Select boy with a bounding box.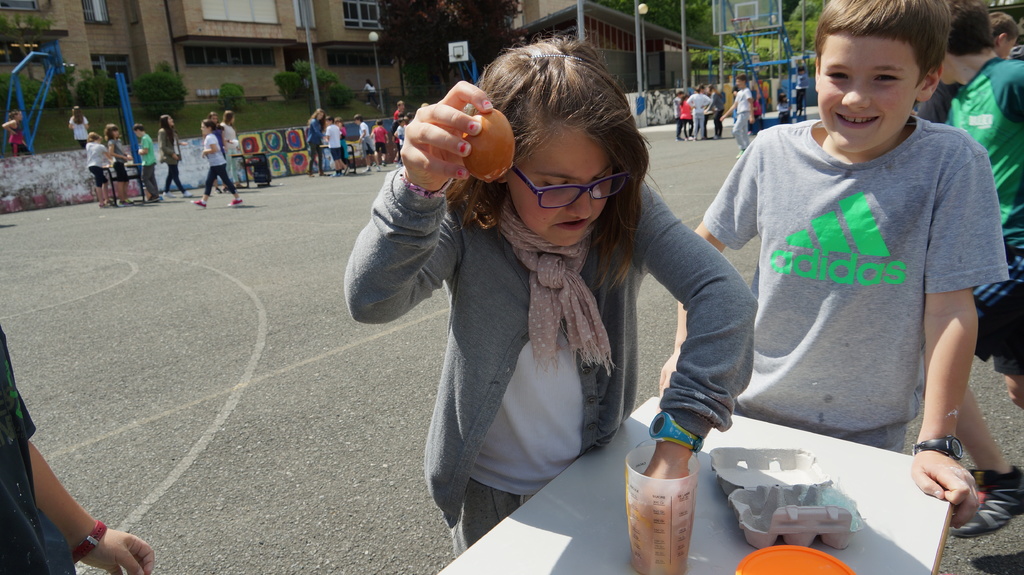
bbox(982, 6, 1022, 61).
